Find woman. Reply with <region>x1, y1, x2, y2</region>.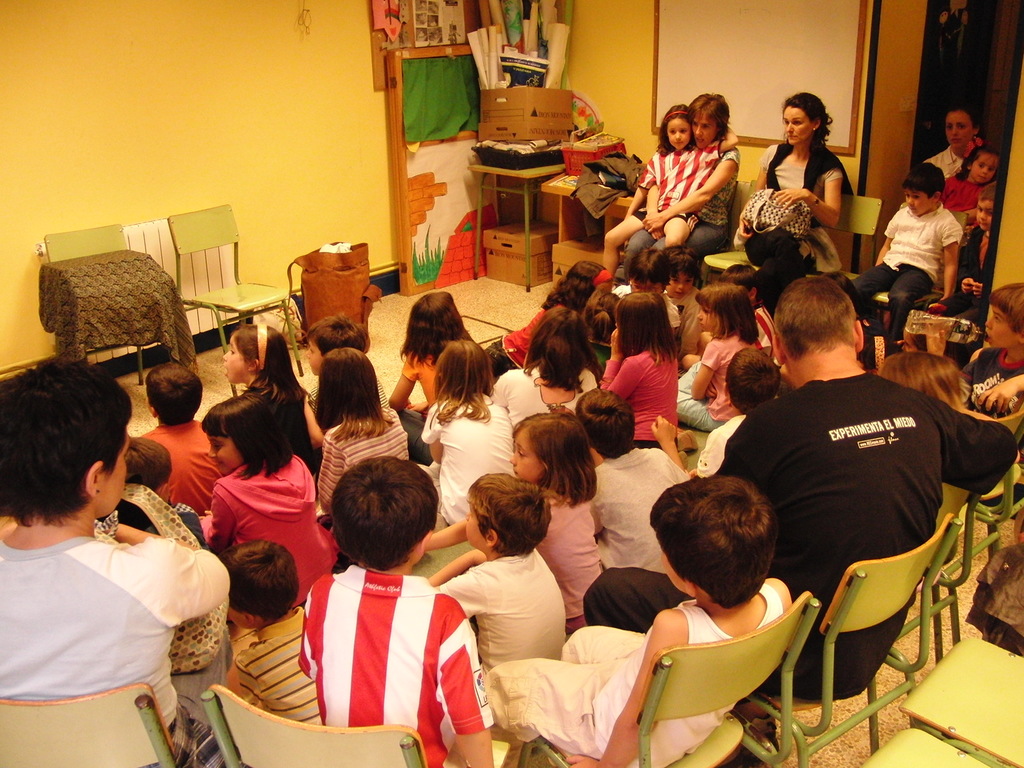
<region>752, 95, 861, 268</region>.
